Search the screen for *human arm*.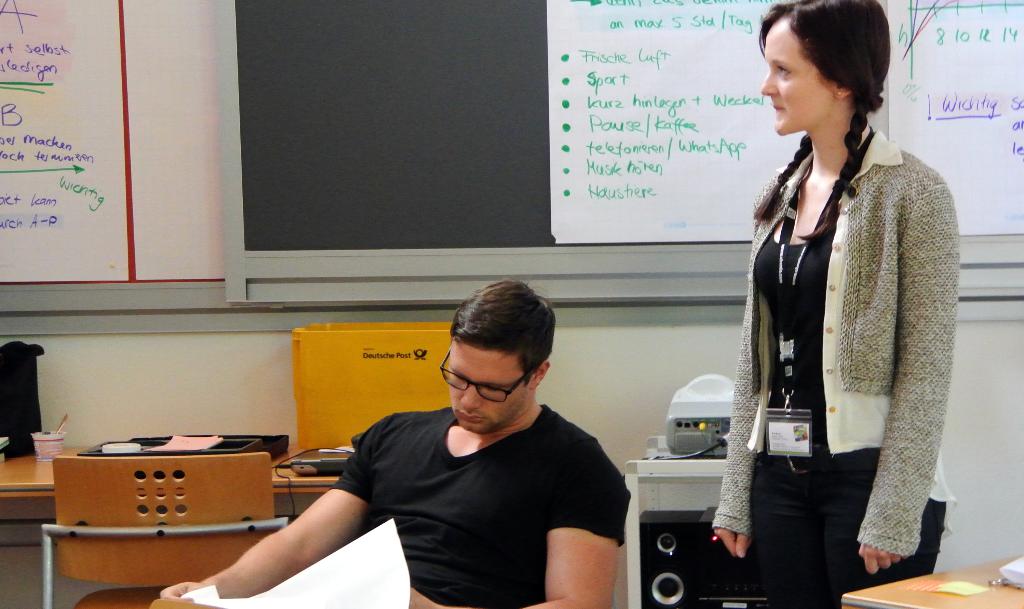
Found at select_region(707, 277, 760, 560).
